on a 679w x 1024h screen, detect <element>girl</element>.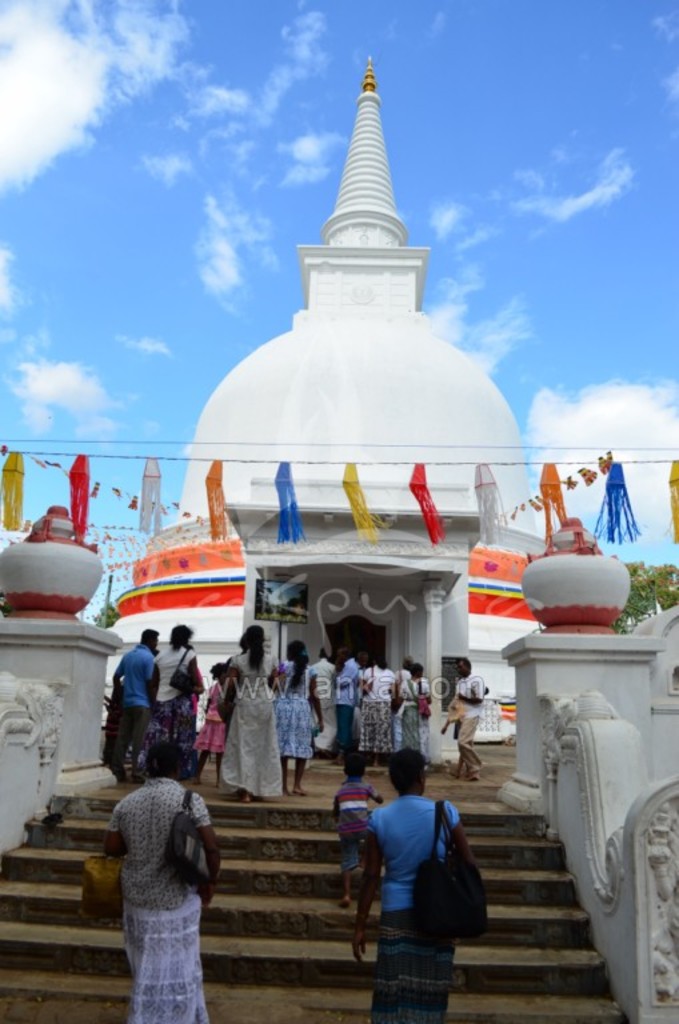
(left=192, top=659, right=229, bottom=787).
